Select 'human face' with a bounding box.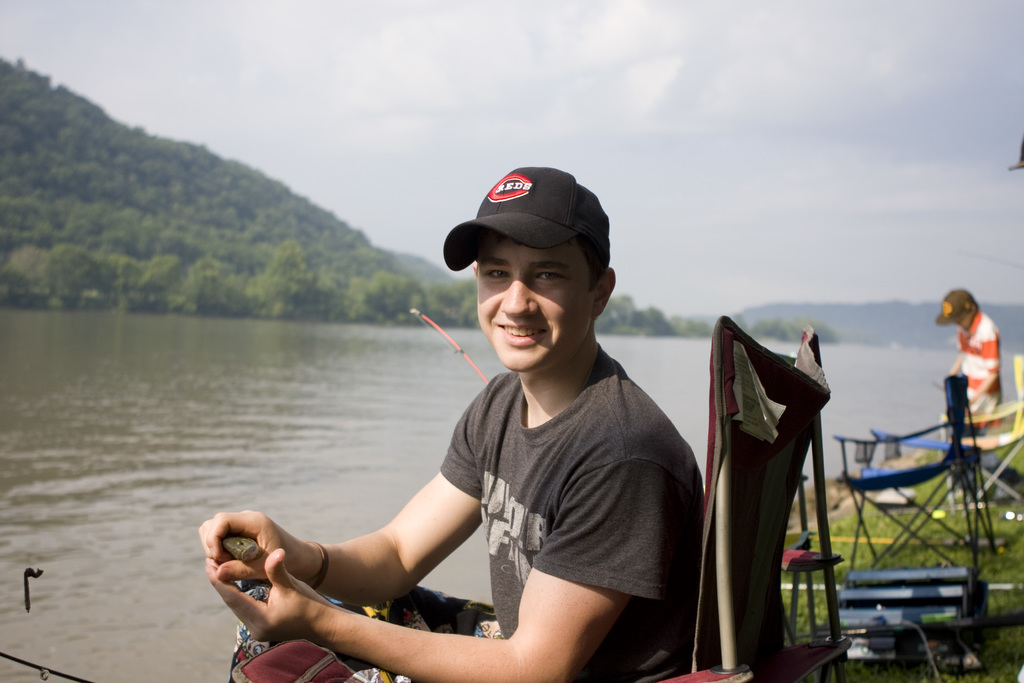
[x1=478, y1=227, x2=589, y2=370].
